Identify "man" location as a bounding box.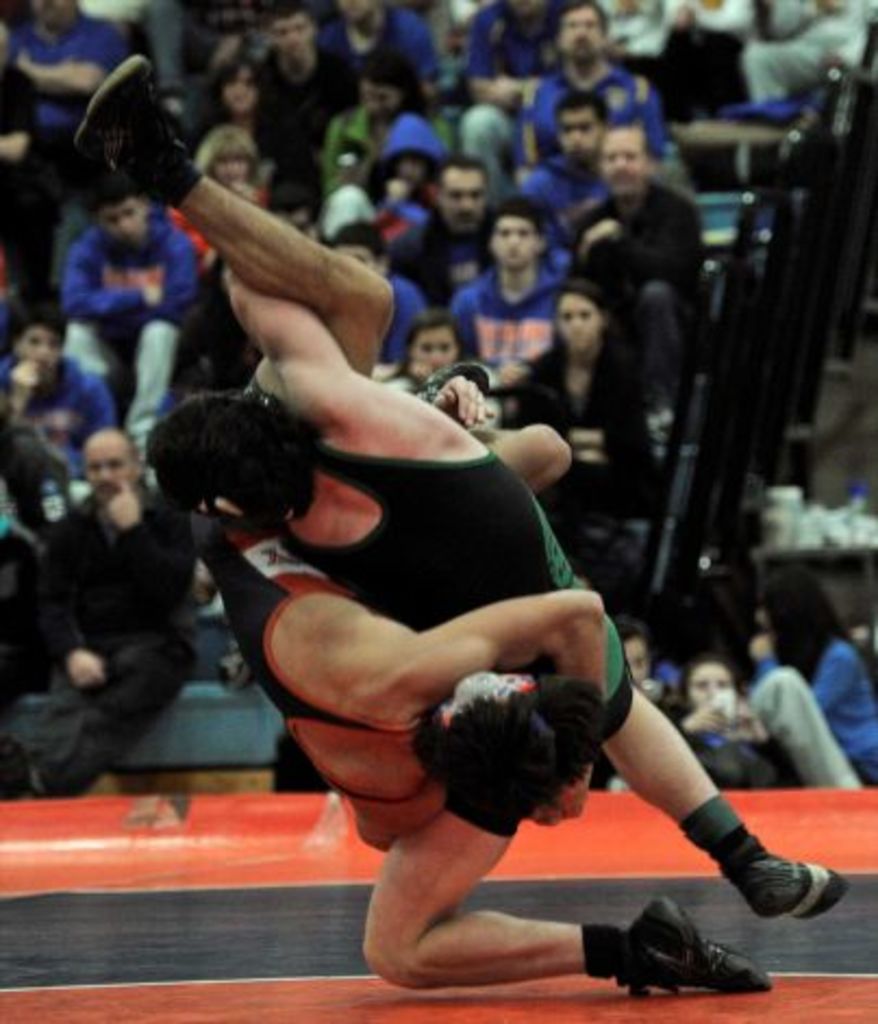
[x1=517, y1=0, x2=676, y2=161].
